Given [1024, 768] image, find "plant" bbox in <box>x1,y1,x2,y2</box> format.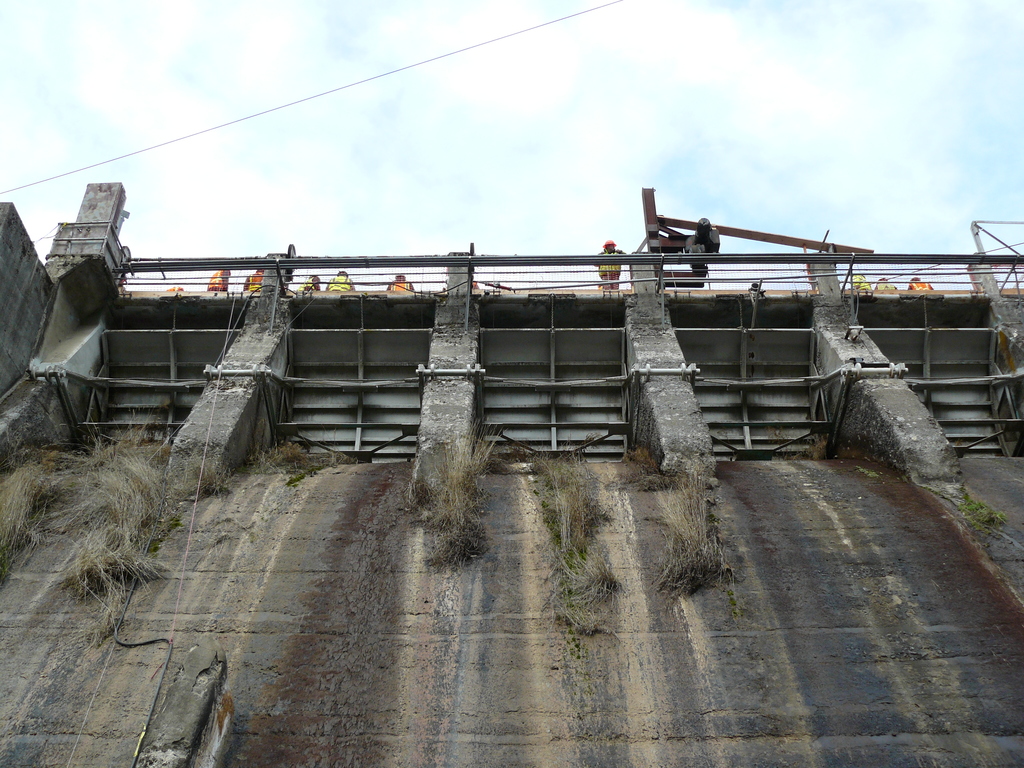
<box>789,438,826,457</box>.
